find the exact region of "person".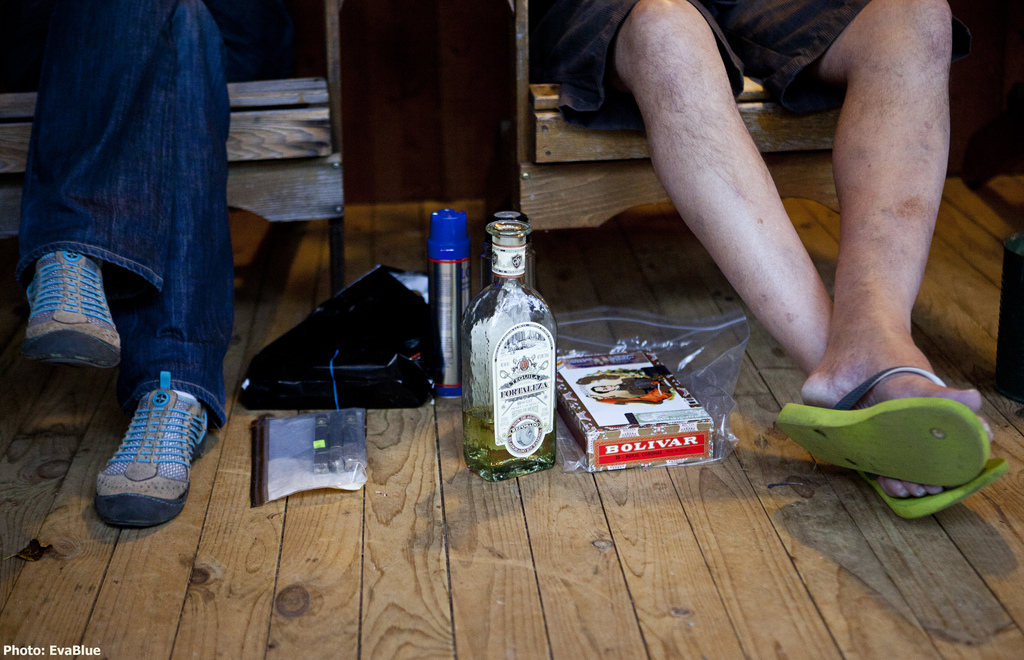
Exact region: x1=10 y1=0 x2=252 y2=523.
